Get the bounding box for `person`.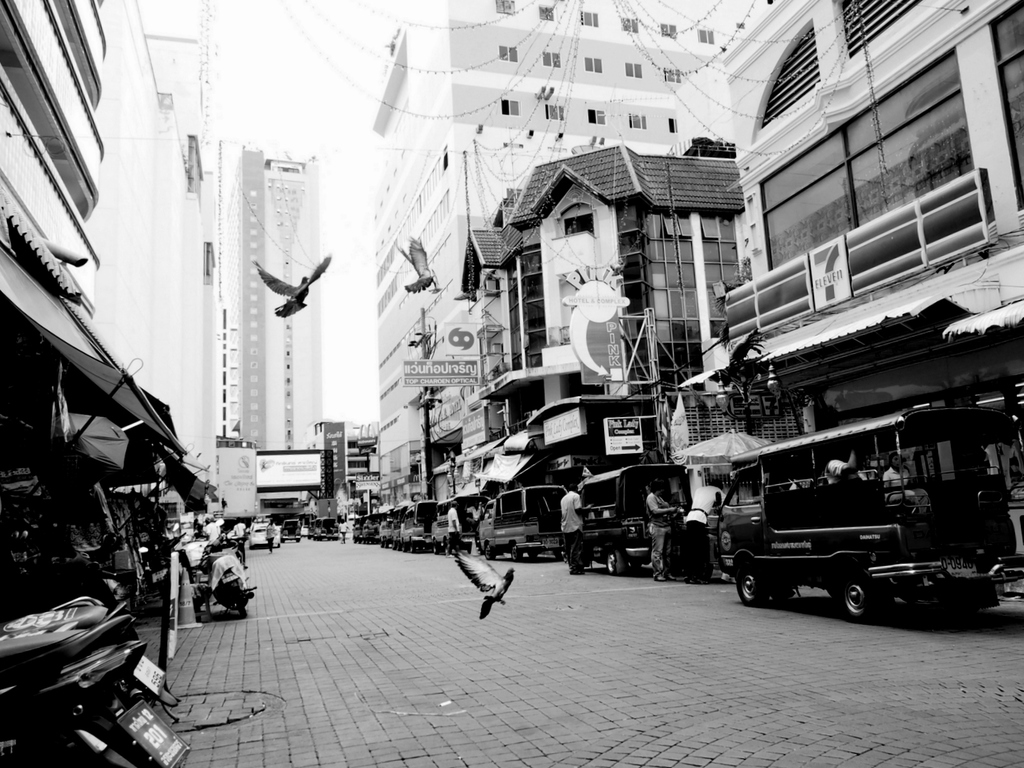
rect(648, 484, 674, 580).
